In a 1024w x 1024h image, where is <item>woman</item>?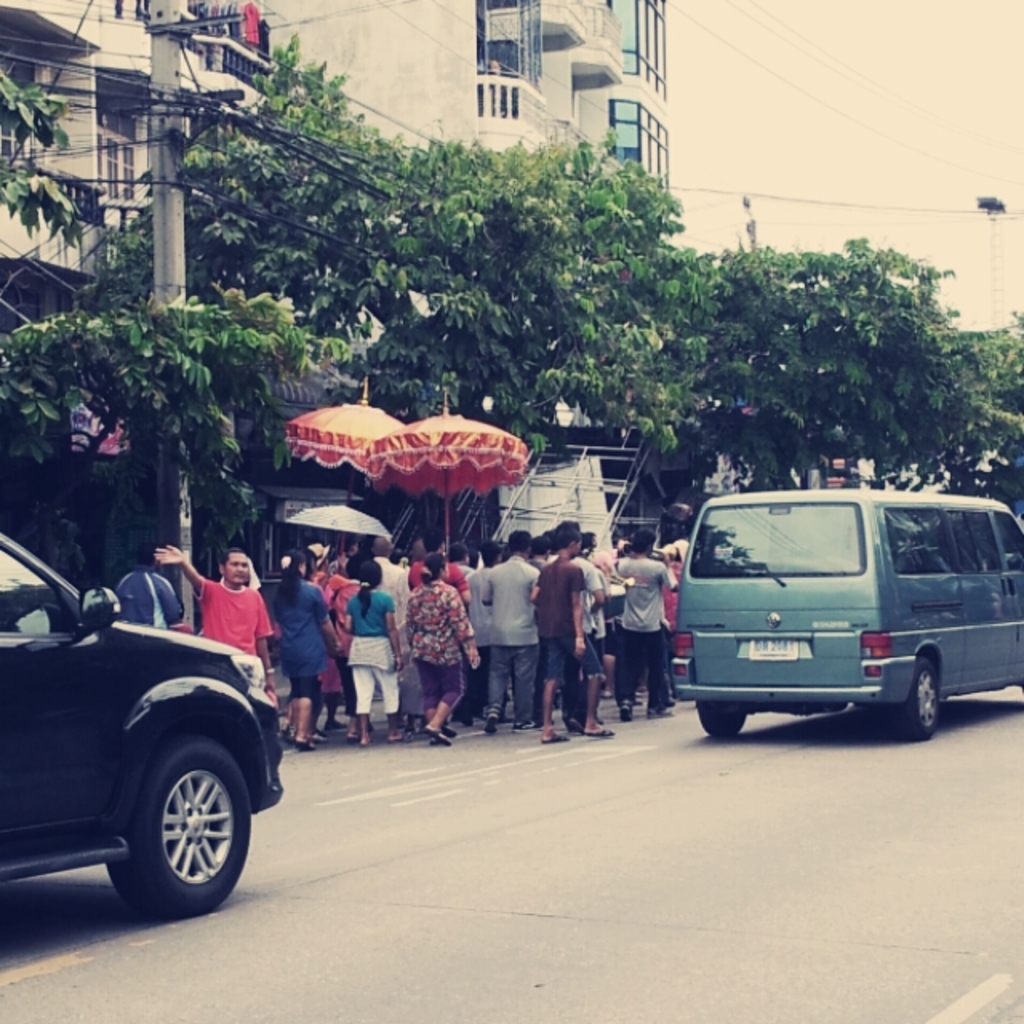
270/547/341/752.
